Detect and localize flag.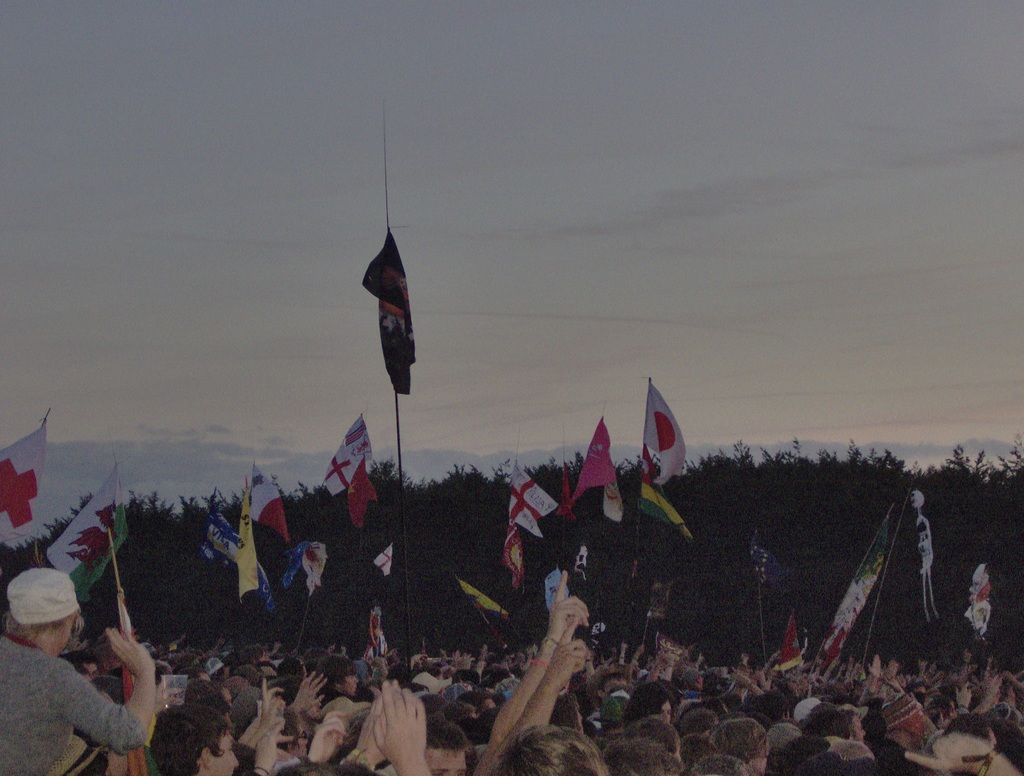
Localized at locate(346, 452, 373, 526).
